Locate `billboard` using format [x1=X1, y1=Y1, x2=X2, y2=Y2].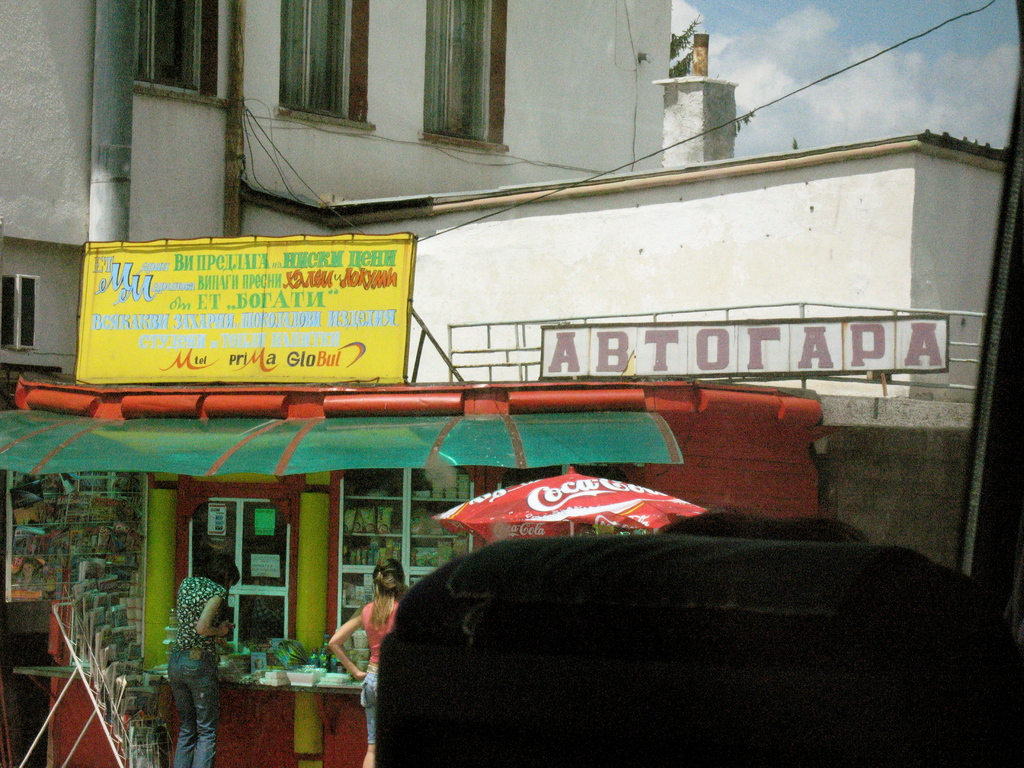
[x1=540, y1=316, x2=948, y2=375].
